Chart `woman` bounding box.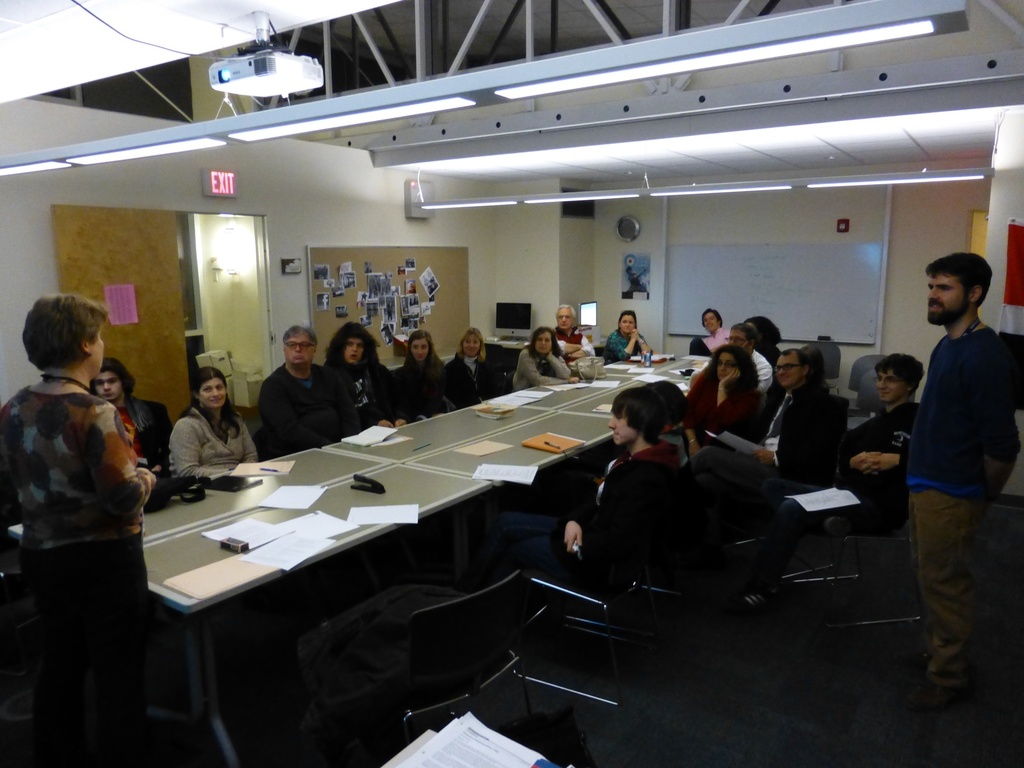
Charted: (x1=170, y1=366, x2=259, y2=479).
